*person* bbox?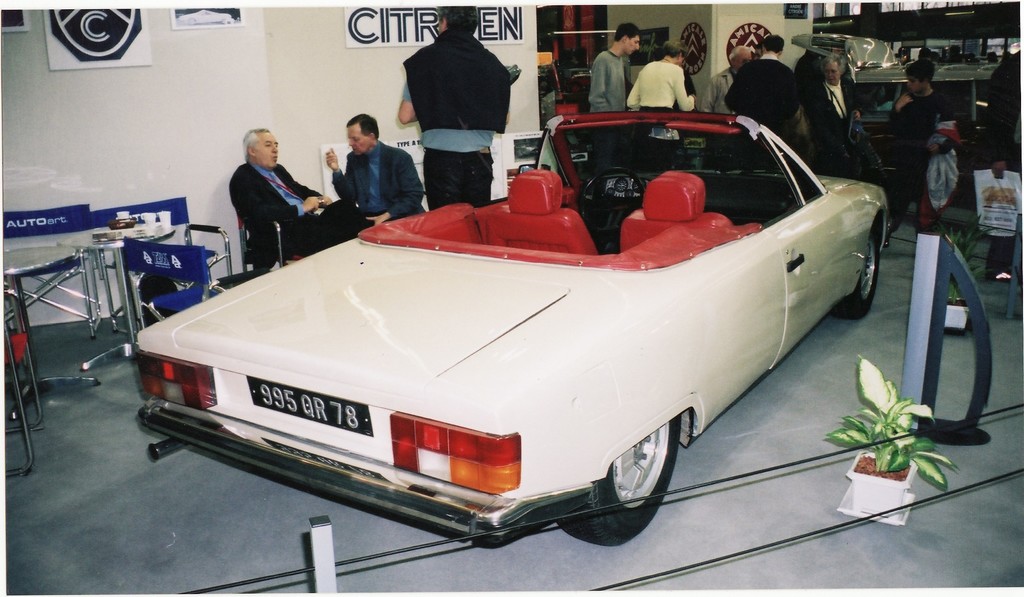
left=858, top=61, right=948, bottom=137
